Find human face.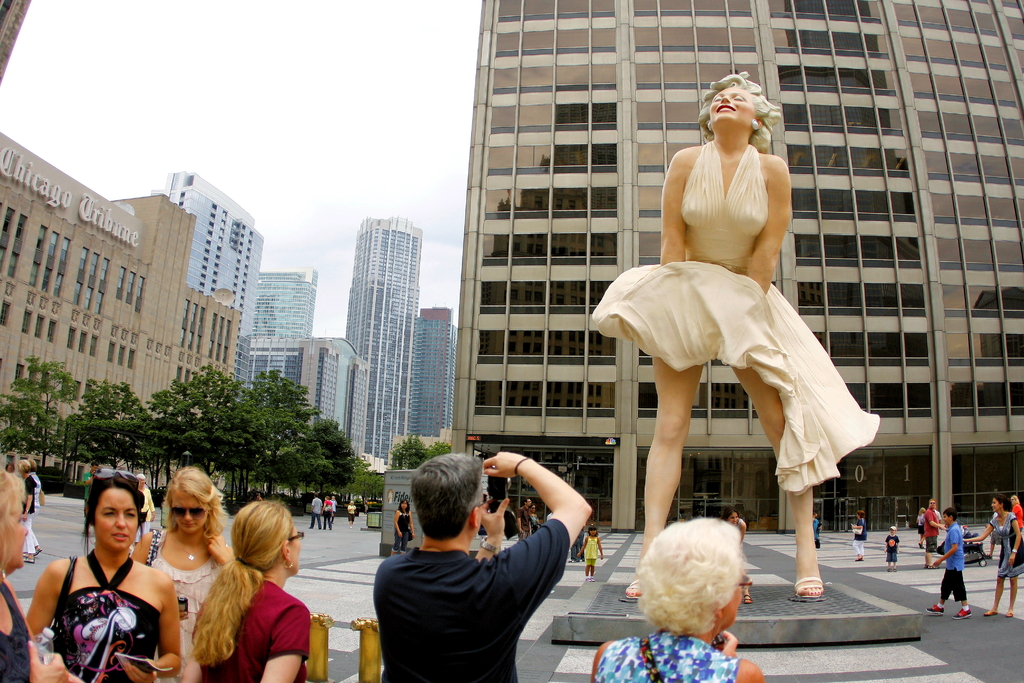
region(280, 516, 303, 578).
